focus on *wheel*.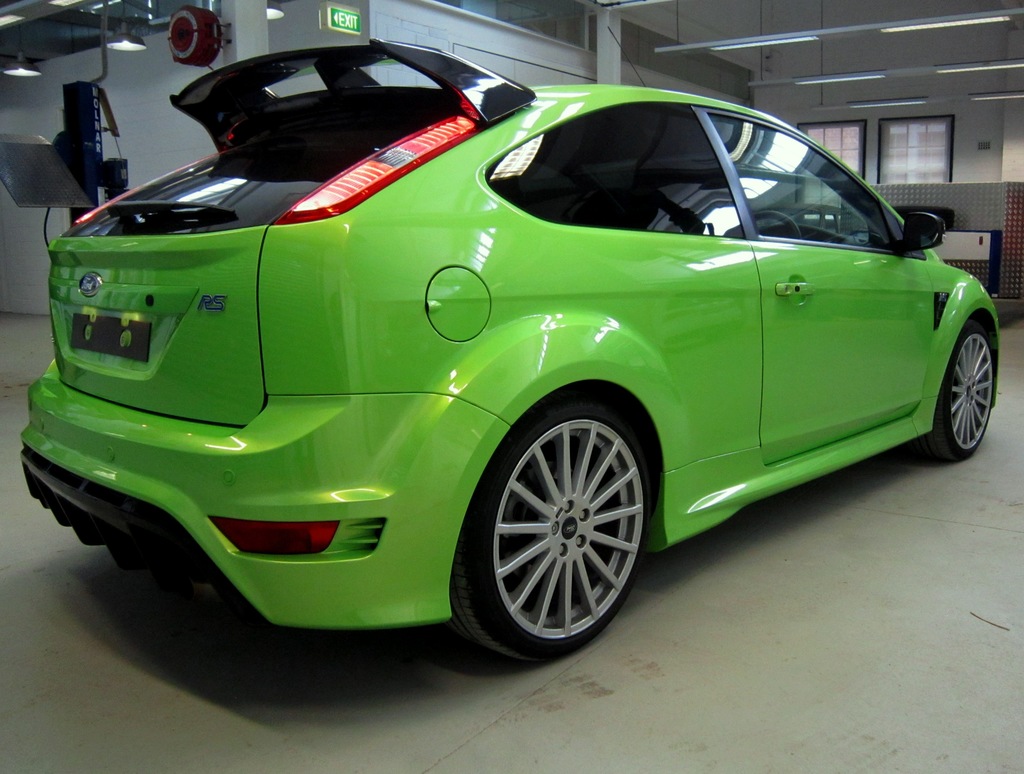
Focused at <bbox>749, 209, 803, 247</bbox>.
